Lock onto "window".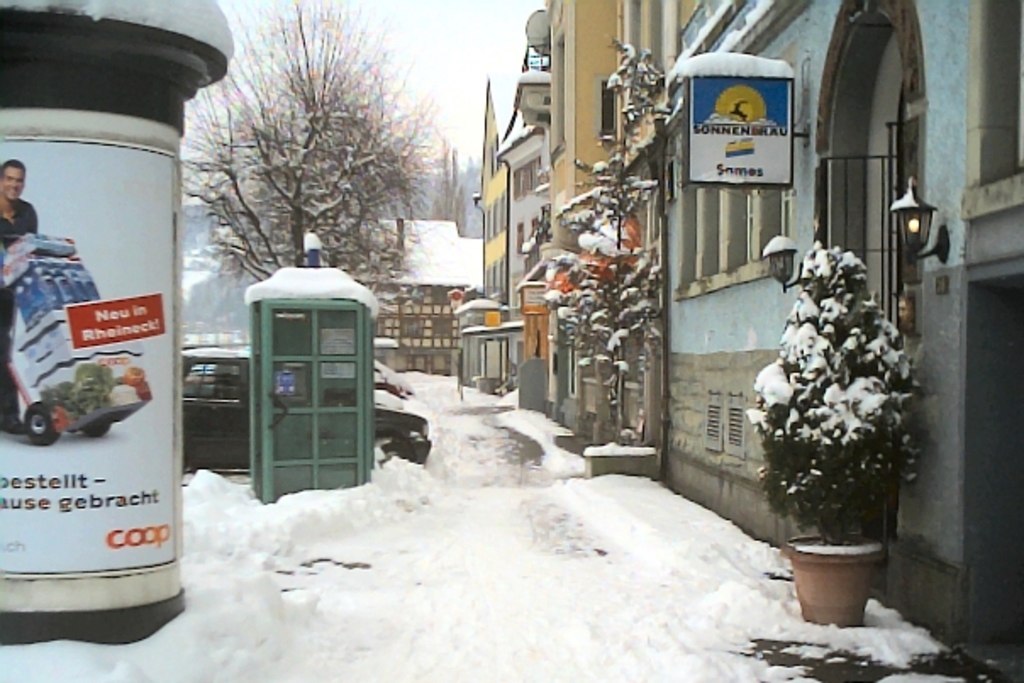
Locked: BBox(817, 12, 924, 288).
